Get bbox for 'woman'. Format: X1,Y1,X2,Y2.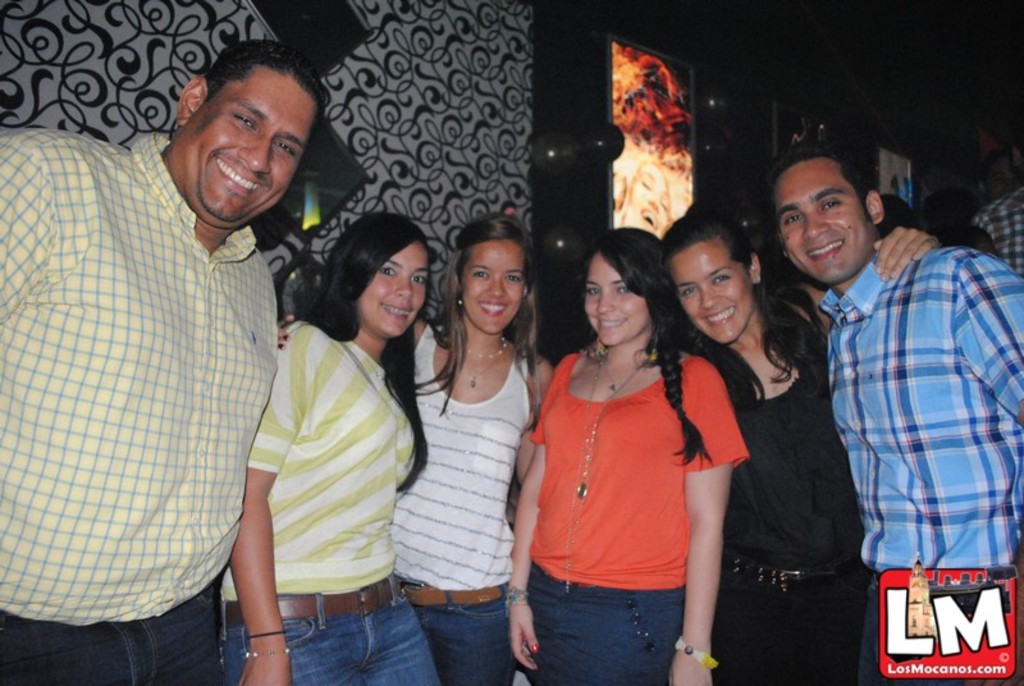
221,214,443,685.
